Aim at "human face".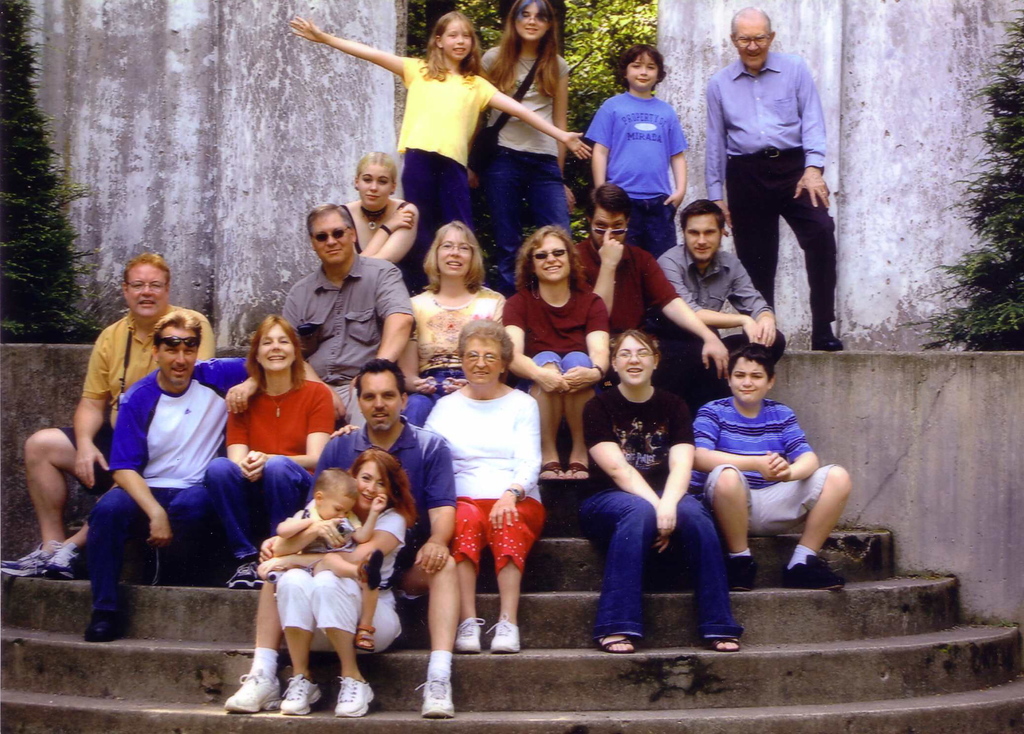
Aimed at pyautogui.locateOnScreen(163, 330, 198, 377).
